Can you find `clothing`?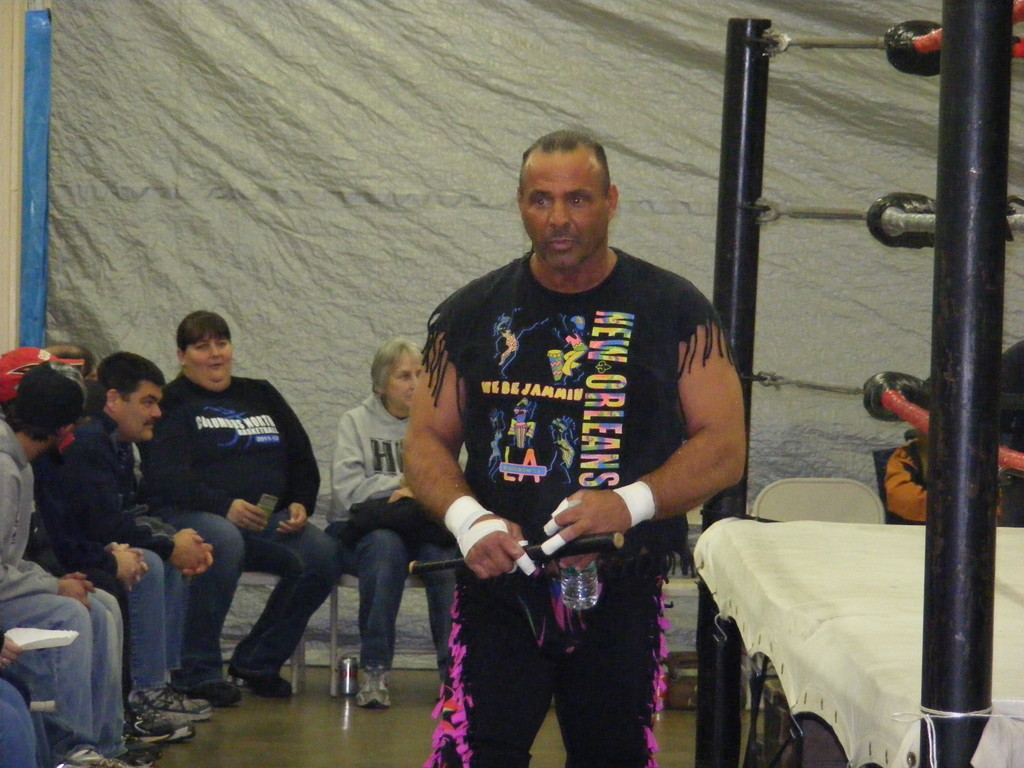
Yes, bounding box: box(49, 412, 187, 694).
